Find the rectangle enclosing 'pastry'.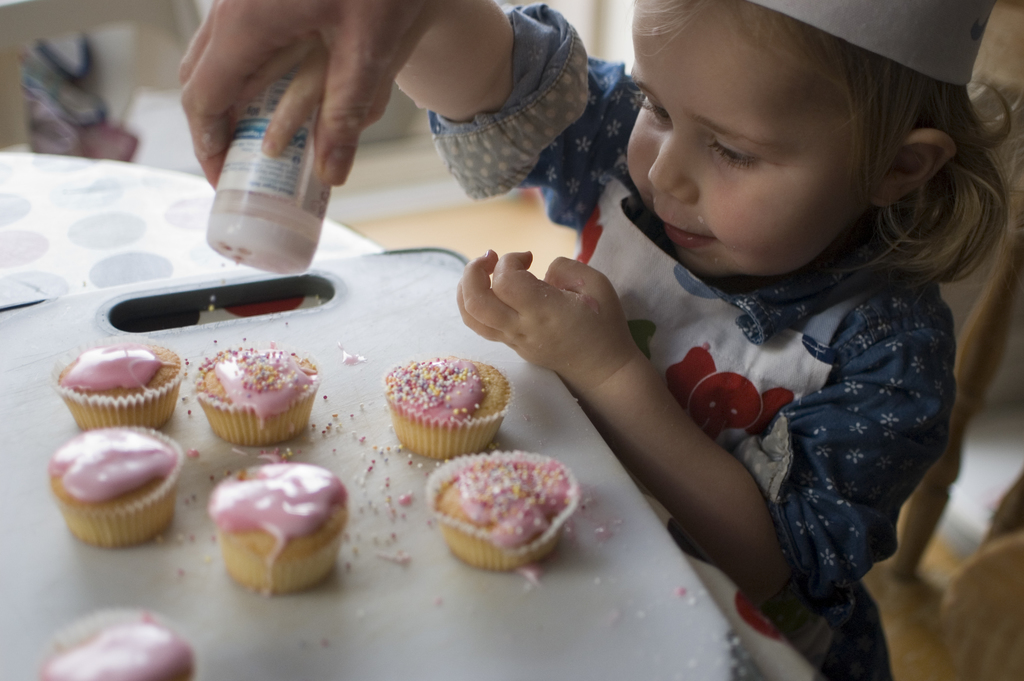
429, 444, 576, 577.
